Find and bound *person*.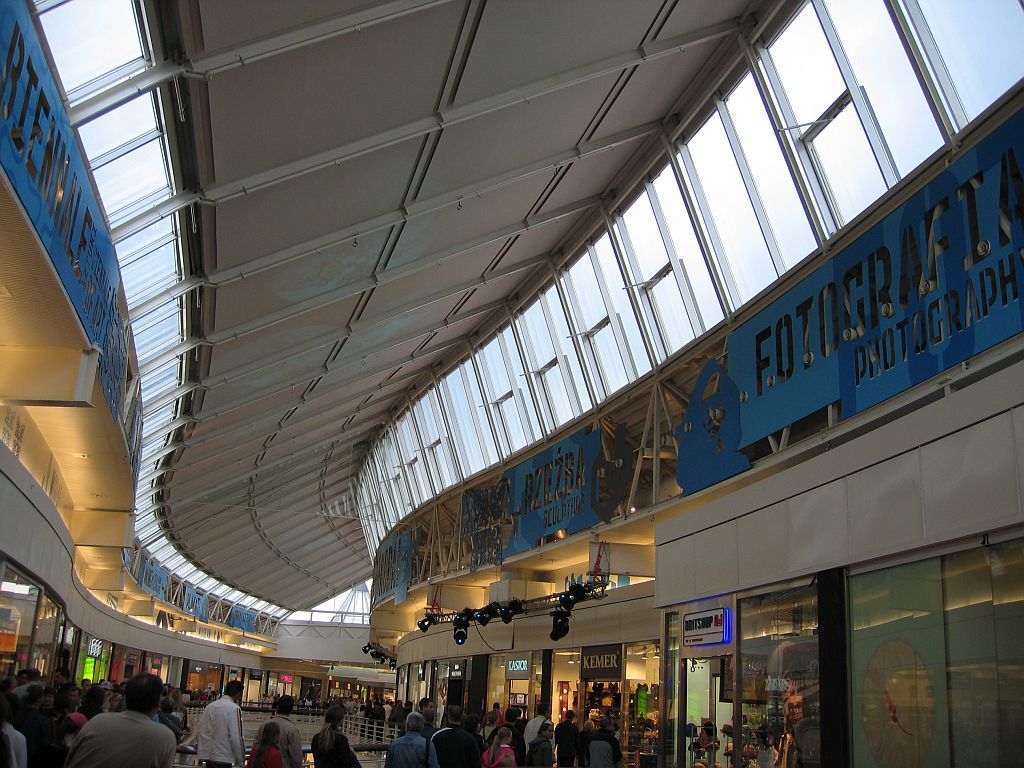
Bound: x1=434, y1=713, x2=475, y2=767.
